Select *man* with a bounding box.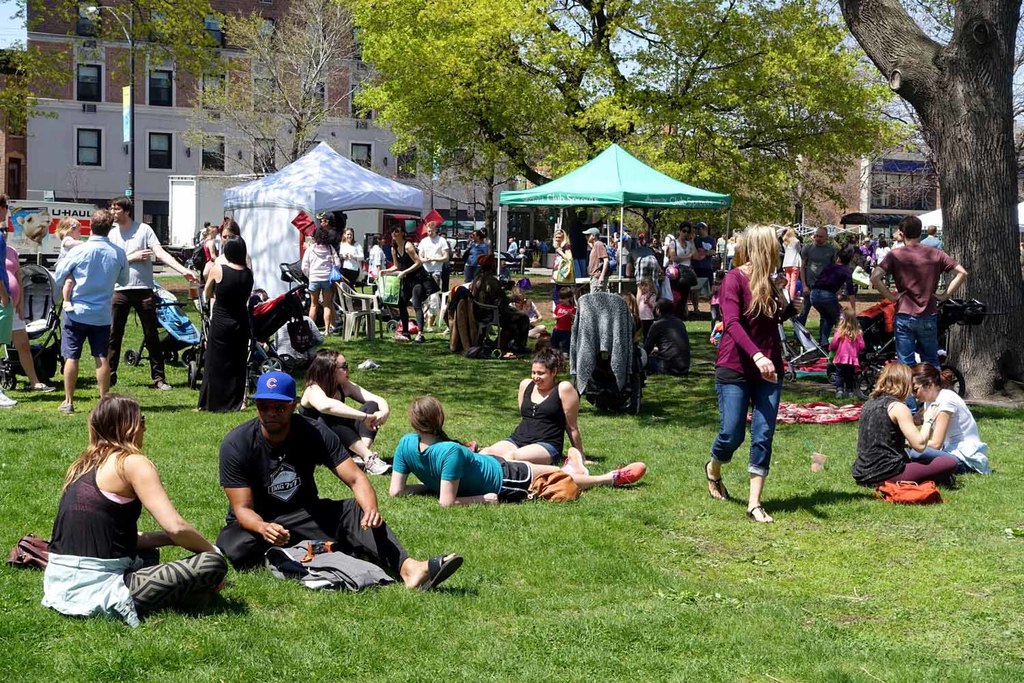
[left=51, top=210, right=134, bottom=410].
